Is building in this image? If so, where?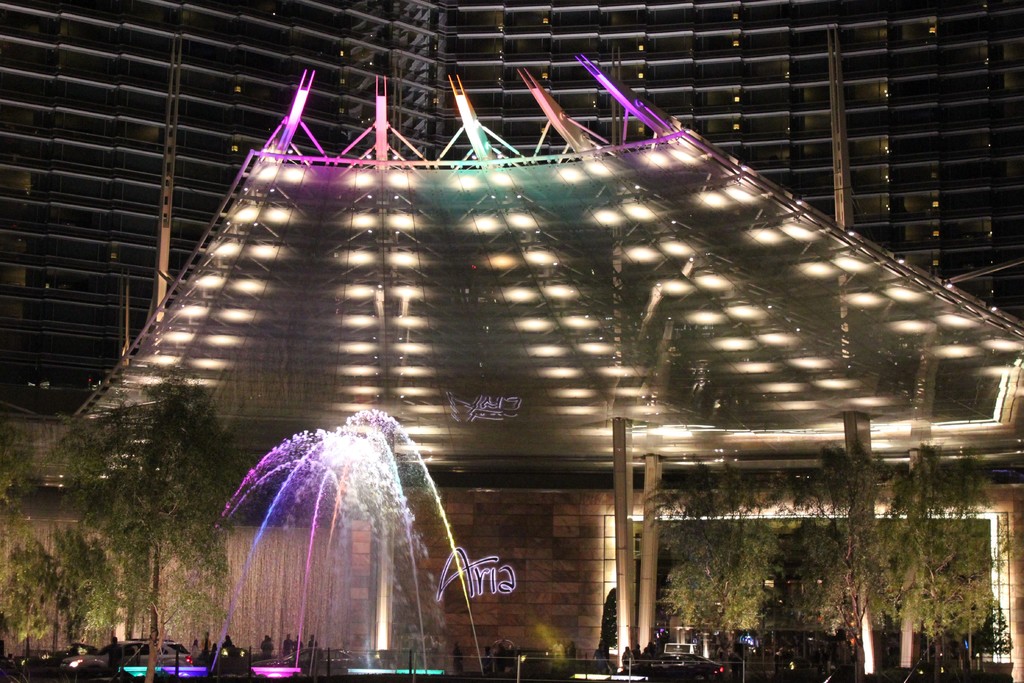
Yes, at {"x1": 0, "y1": 0, "x2": 1023, "y2": 517}.
